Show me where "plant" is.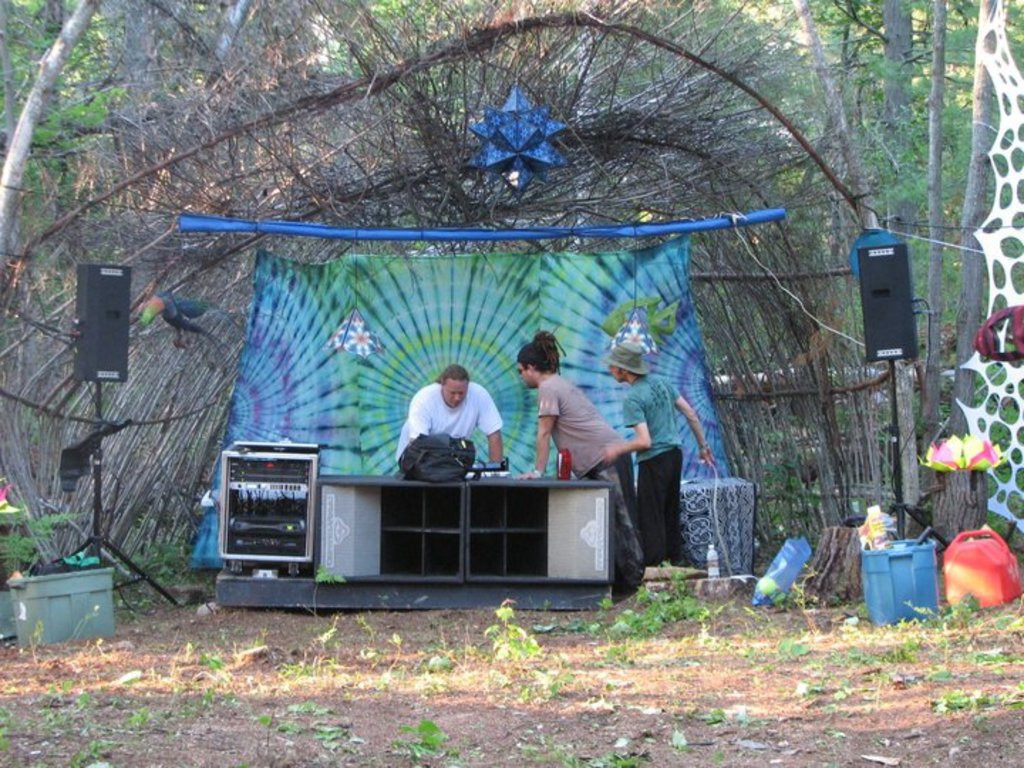
"plant" is at bbox=[422, 627, 457, 673].
